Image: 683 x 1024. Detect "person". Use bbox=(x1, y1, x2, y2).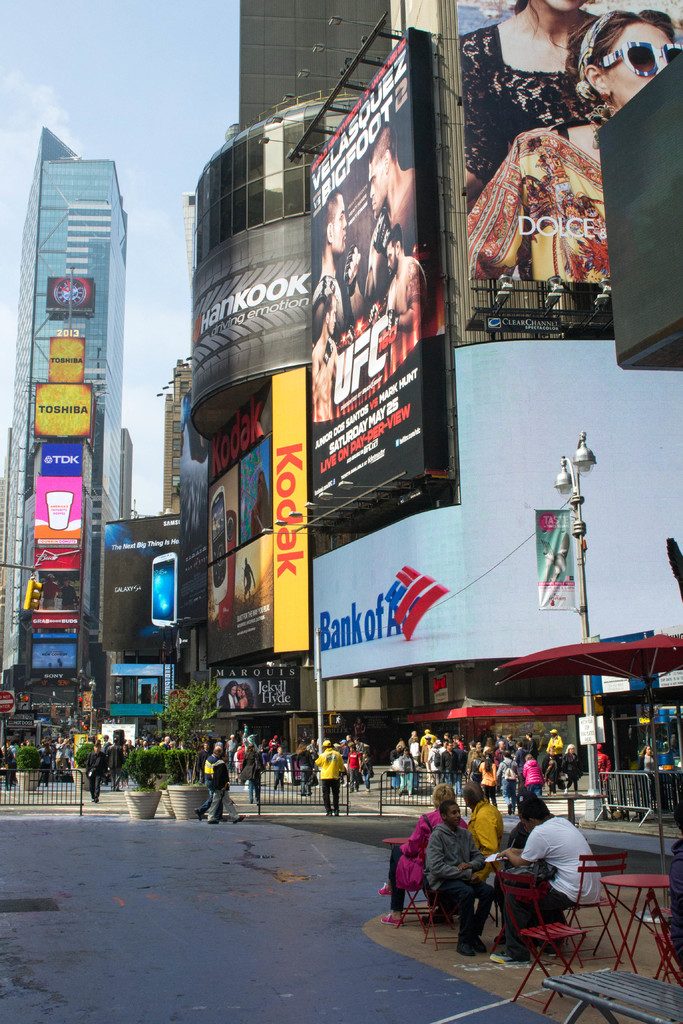
bbox=(217, 681, 233, 709).
